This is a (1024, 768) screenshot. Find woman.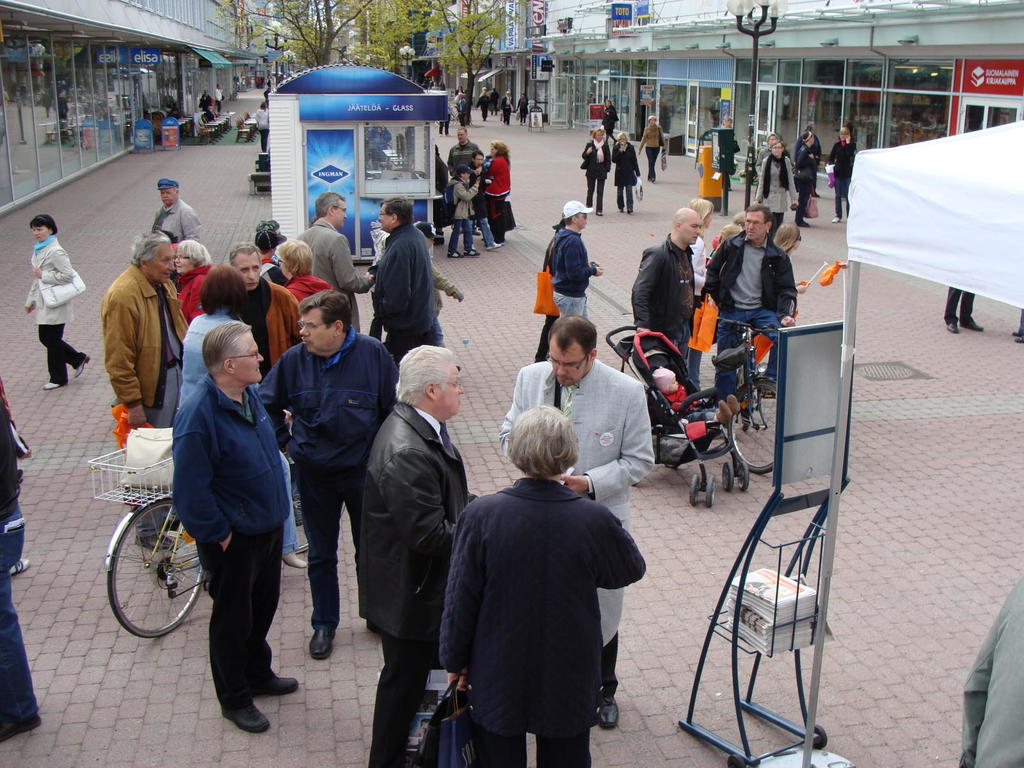
Bounding box: region(480, 86, 490, 111).
